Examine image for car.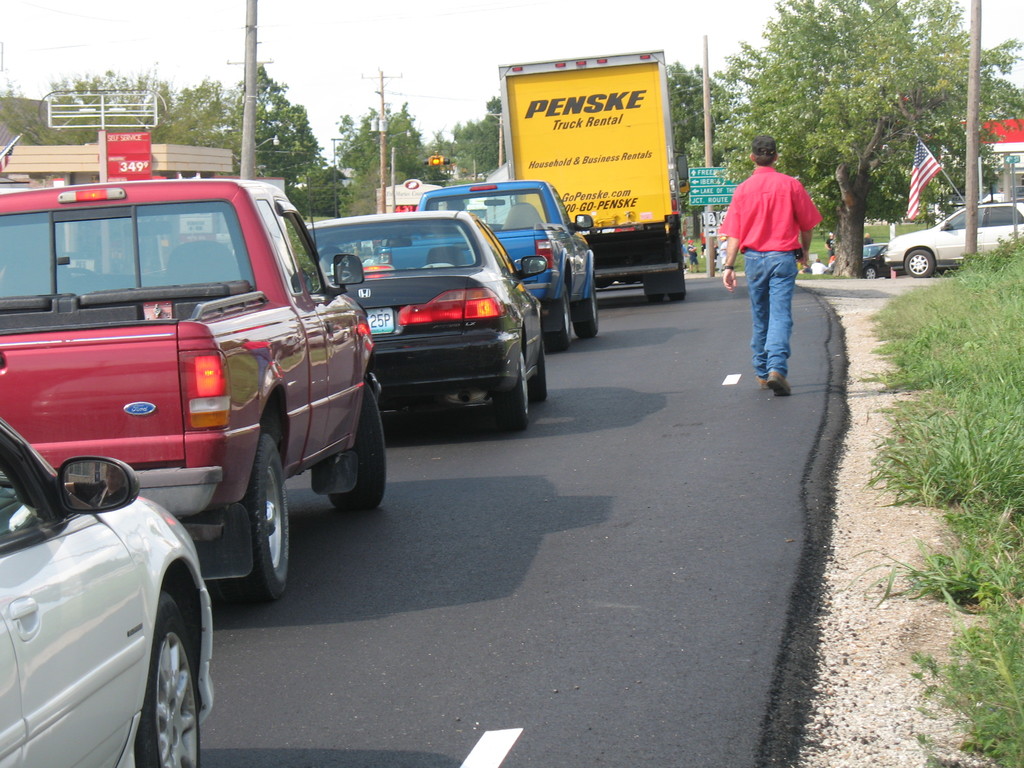
Examination result: (0, 172, 379, 589).
